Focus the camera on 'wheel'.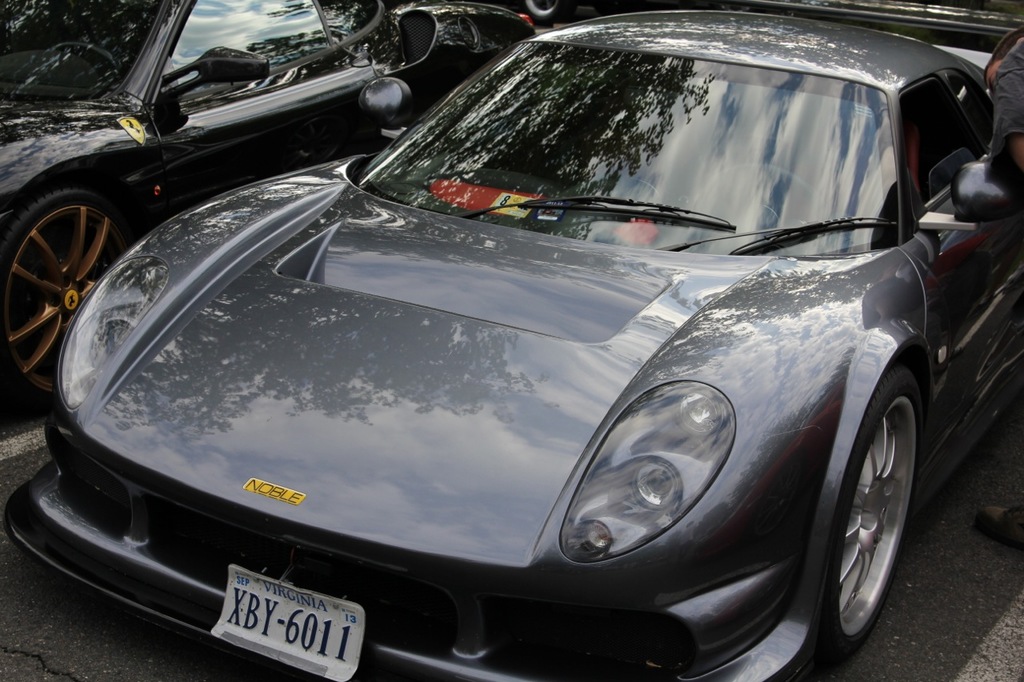
Focus region: 714,160,827,229.
